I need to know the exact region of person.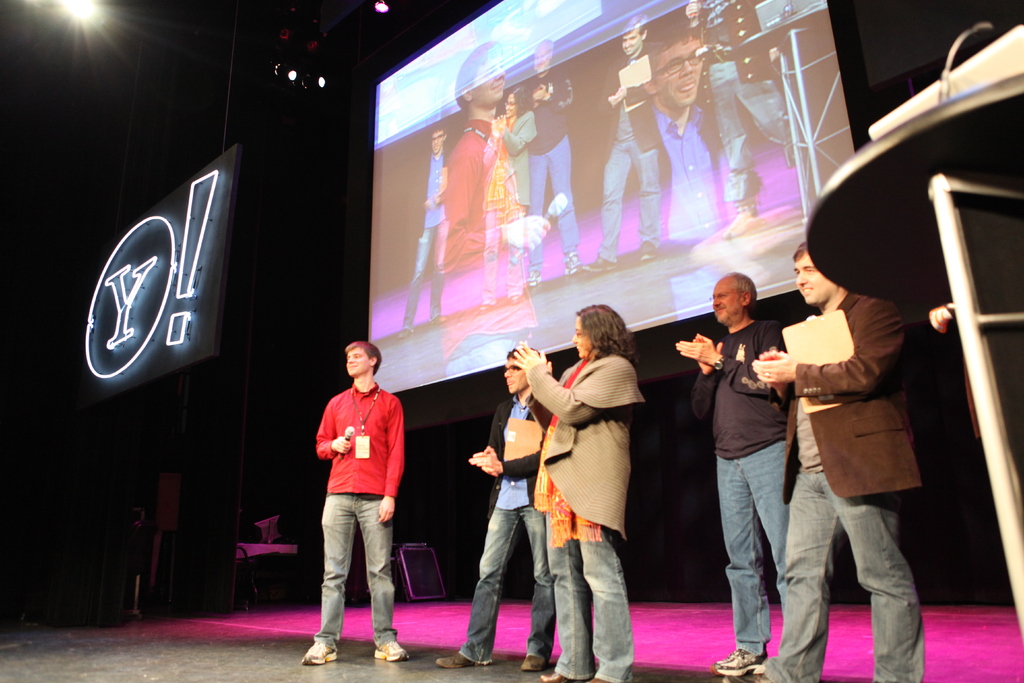
Region: x1=307 y1=327 x2=410 y2=669.
